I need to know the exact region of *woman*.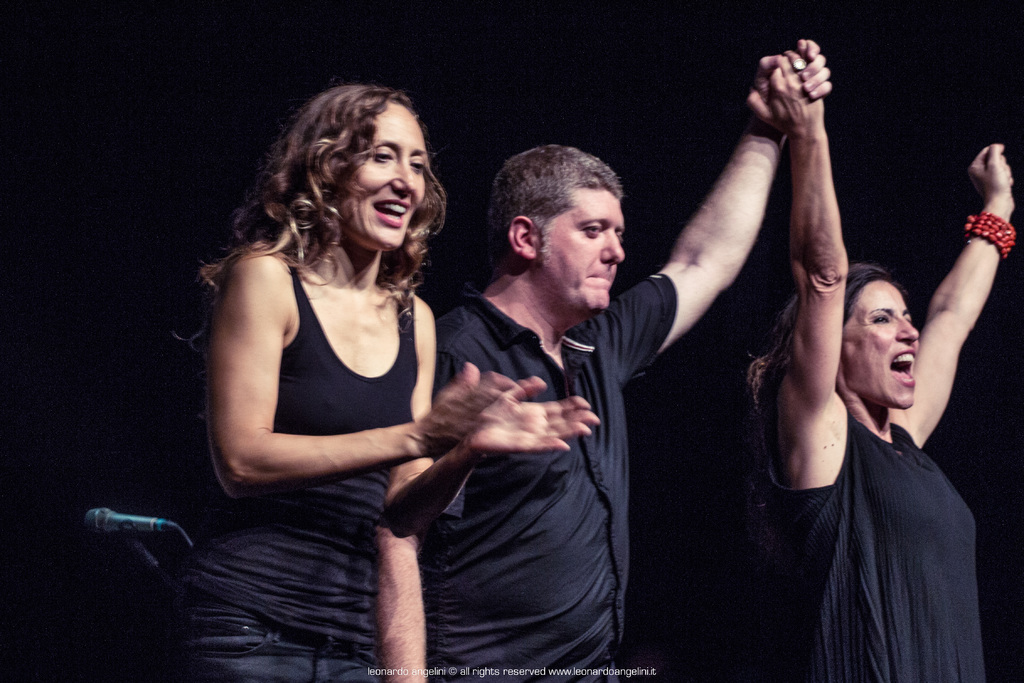
Region: region(236, 85, 646, 679).
